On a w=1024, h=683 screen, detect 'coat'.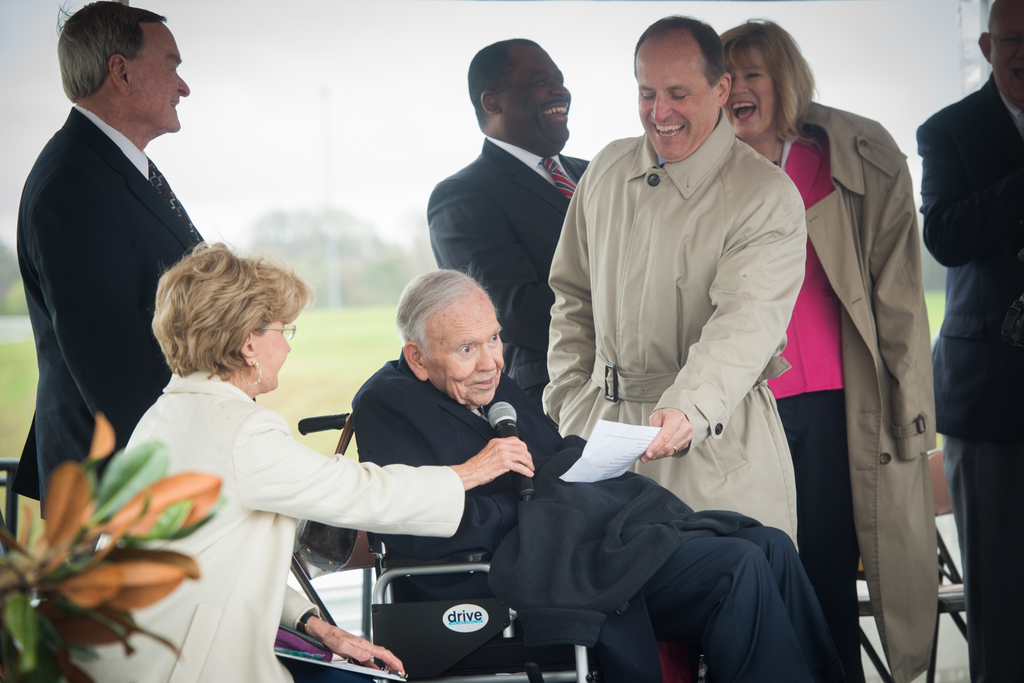
(6,94,210,534).
